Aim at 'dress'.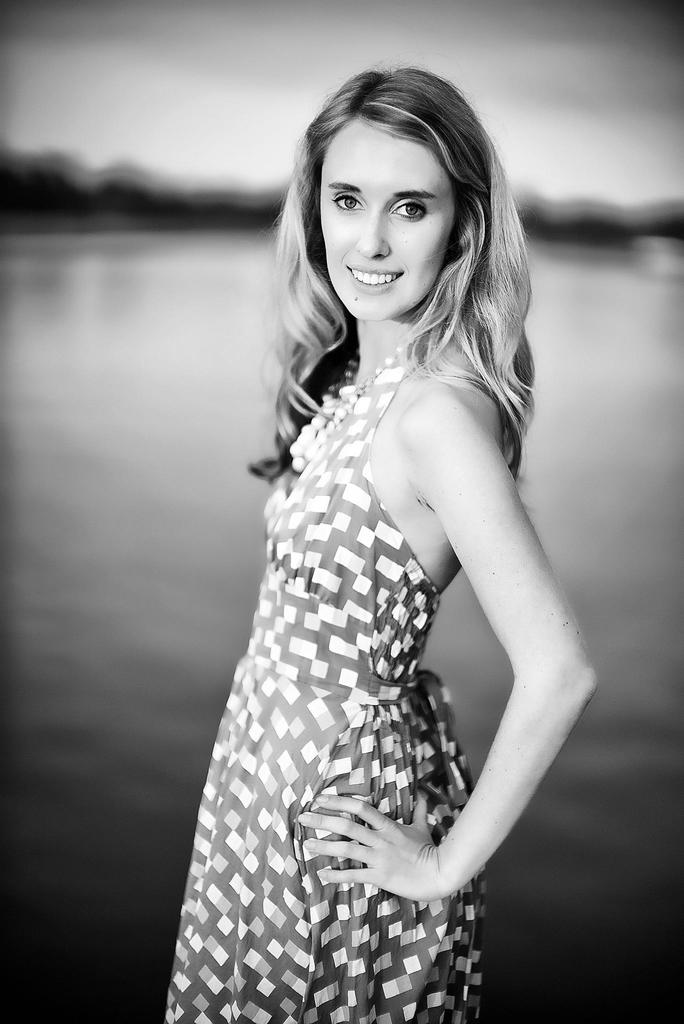
Aimed at x1=170 y1=346 x2=476 y2=1023.
